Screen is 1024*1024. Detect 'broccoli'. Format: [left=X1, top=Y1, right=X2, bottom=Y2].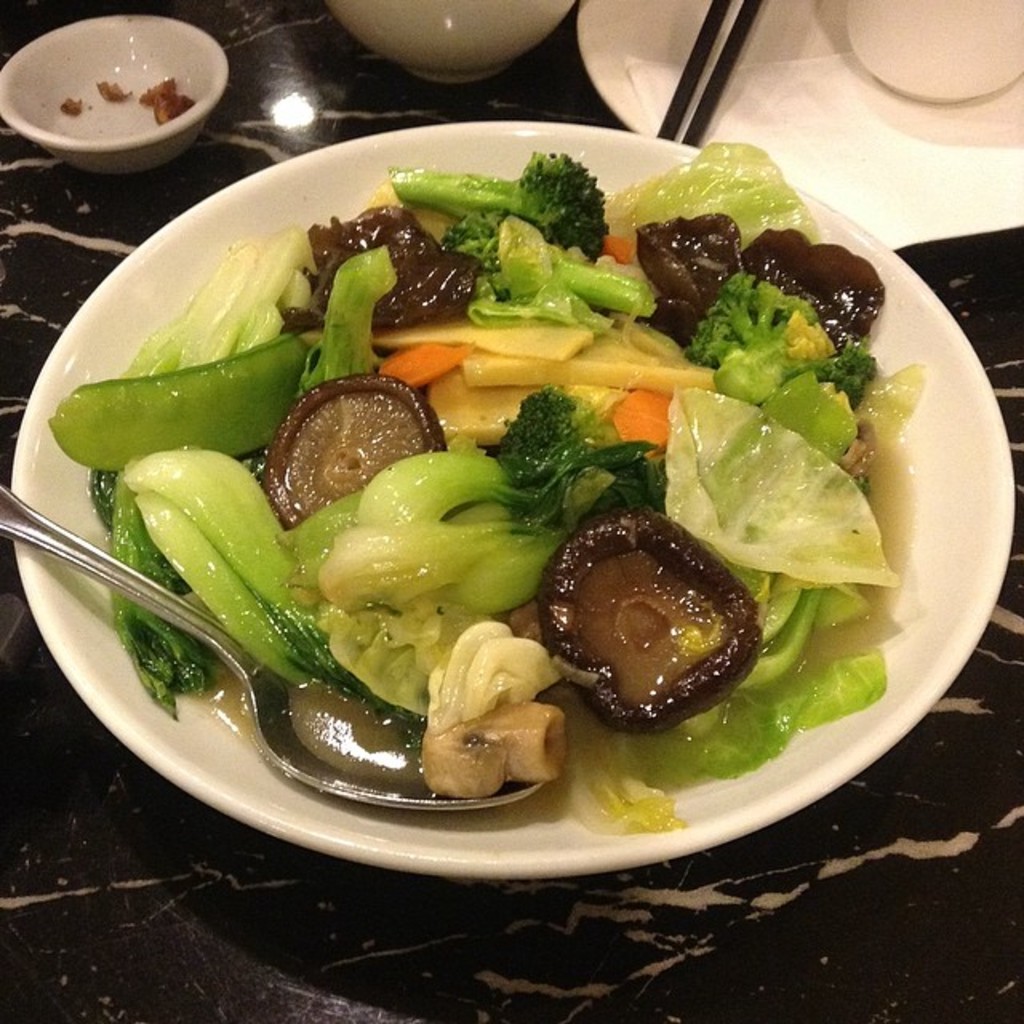
[left=392, top=147, right=610, bottom=262].
